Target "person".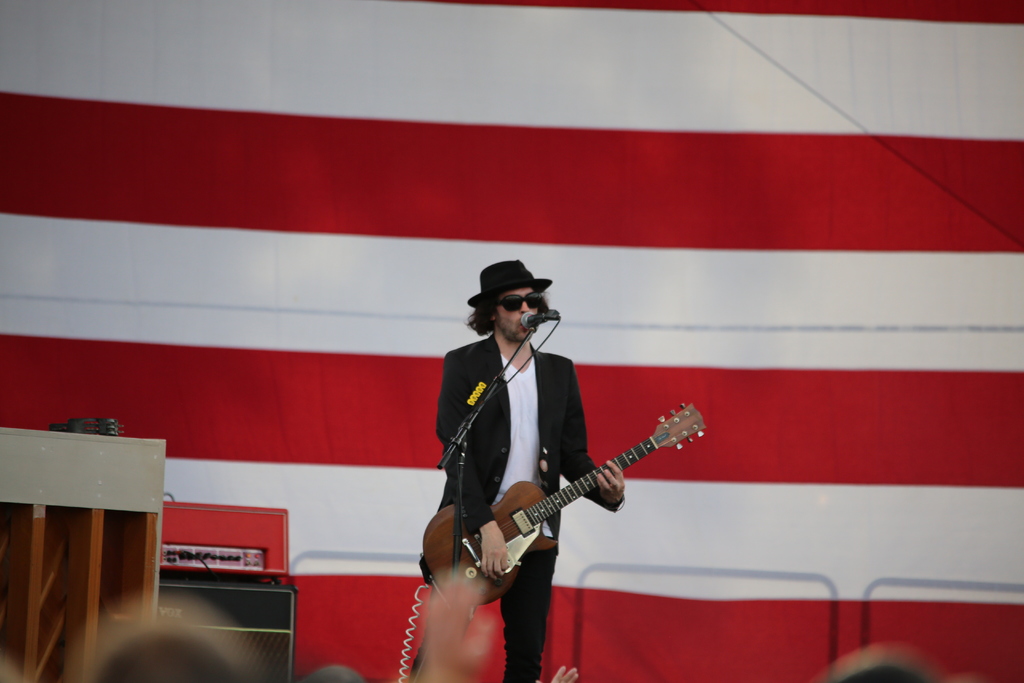
Target region: BBox(823, 646, 933, 682).
